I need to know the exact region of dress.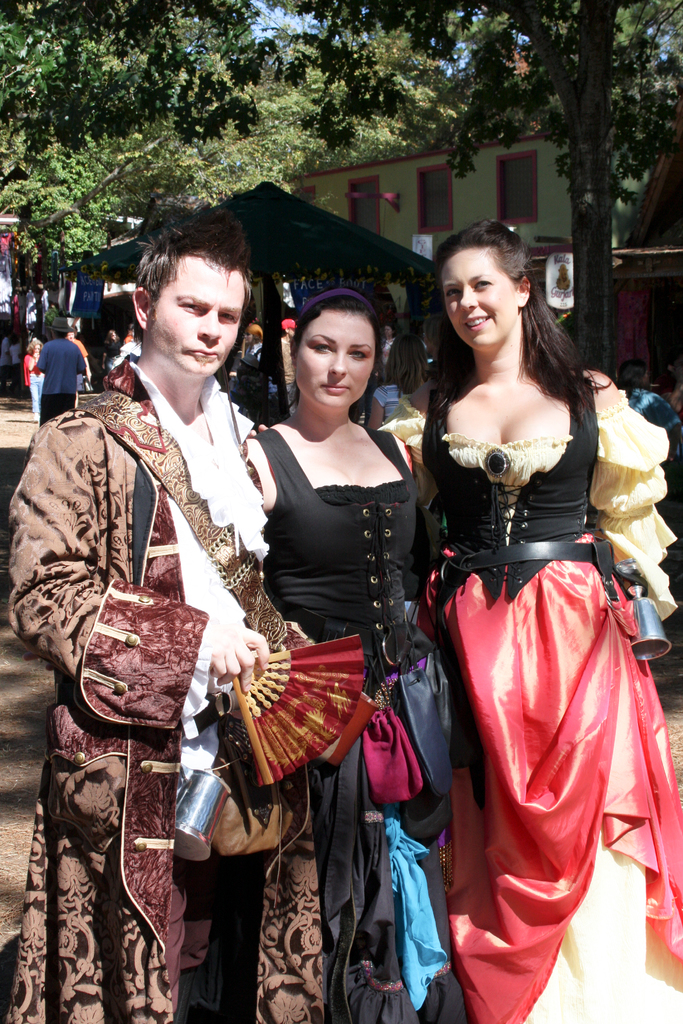
Region: detection(387, 390, 682, 1021).
